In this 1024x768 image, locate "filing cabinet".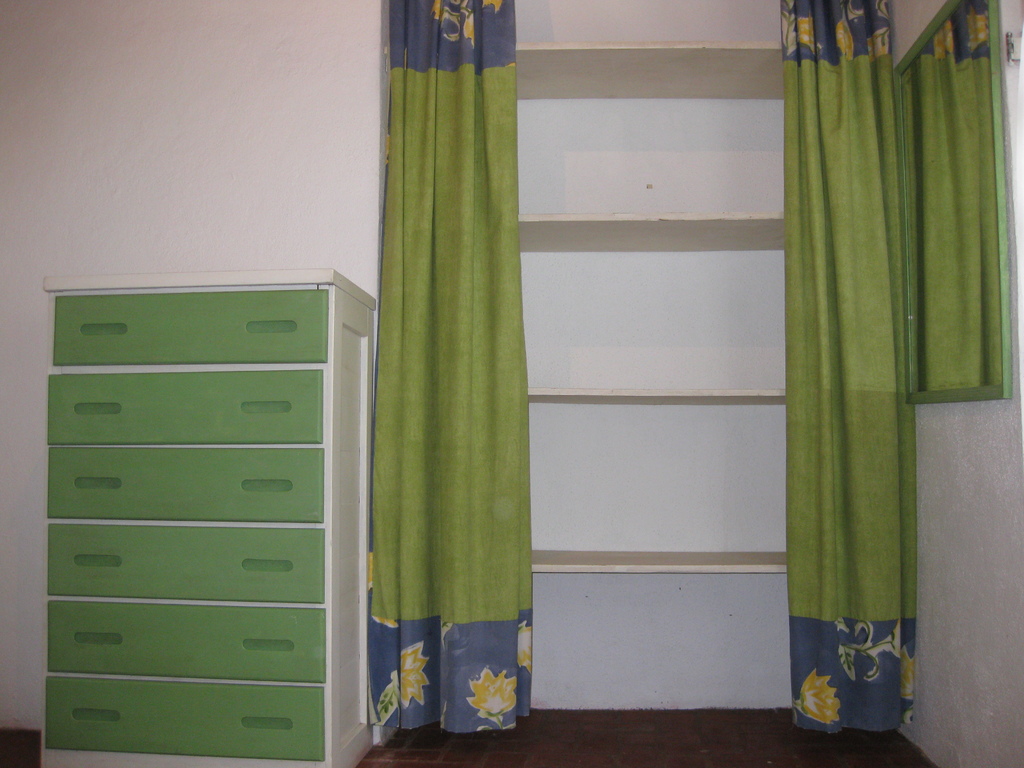
Bounding box: {"x1": 36, "y1": 253, "x2": 374, "y2": 767}.
